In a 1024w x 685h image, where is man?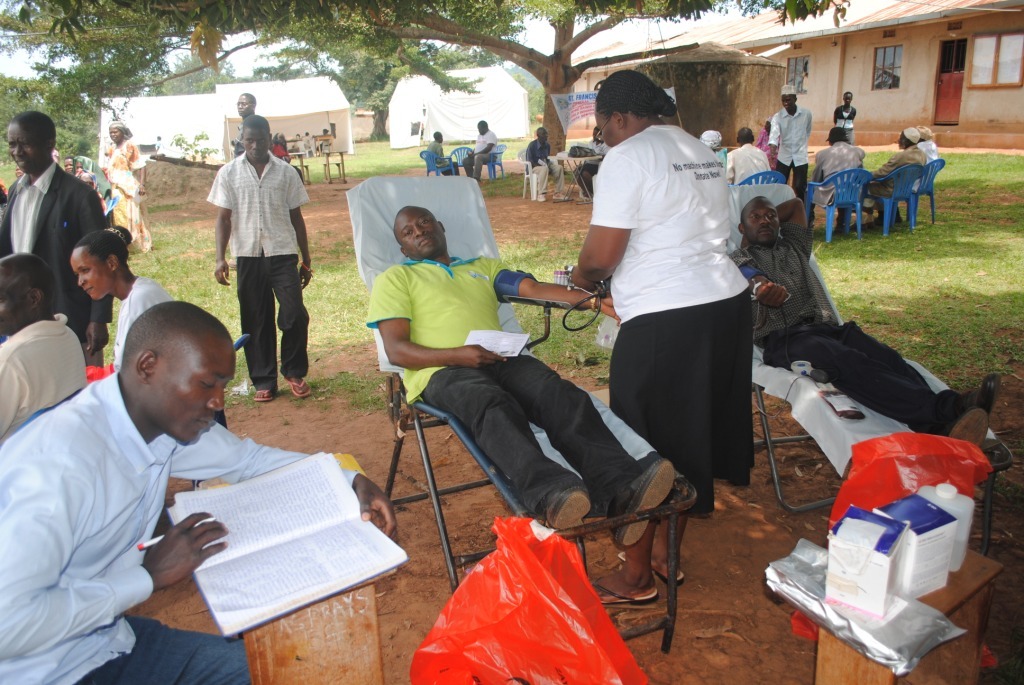
bbox=(461, 119, 498, 182).
